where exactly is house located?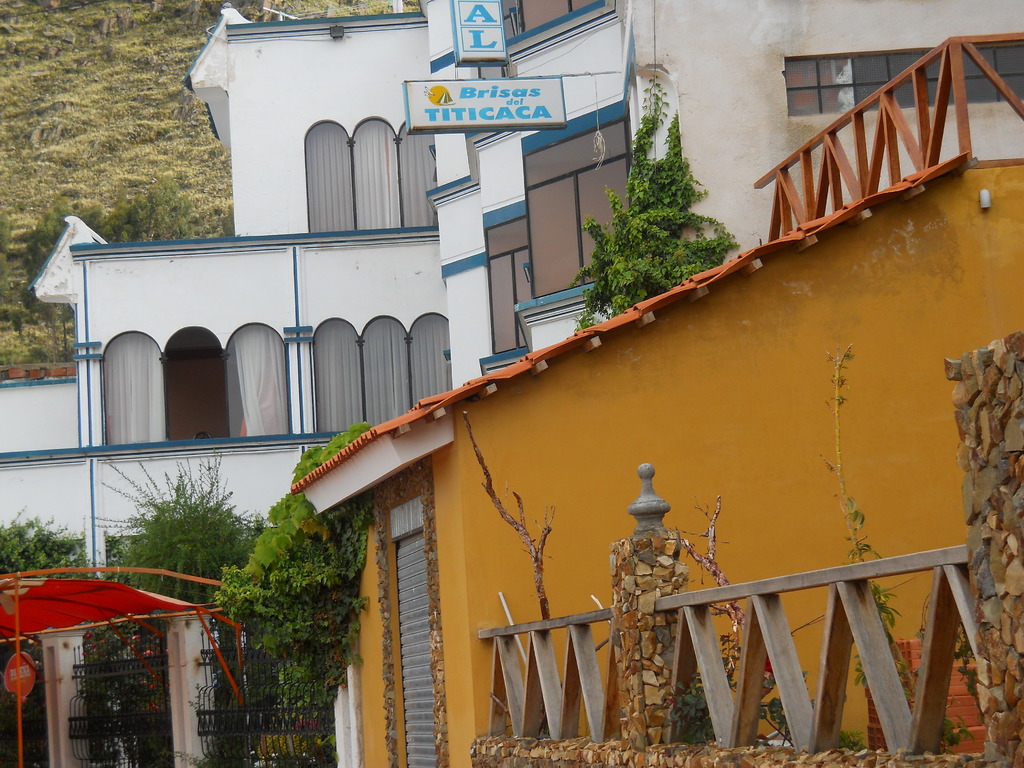
Its bounding box is BBox(236, 13, 472, 752).
